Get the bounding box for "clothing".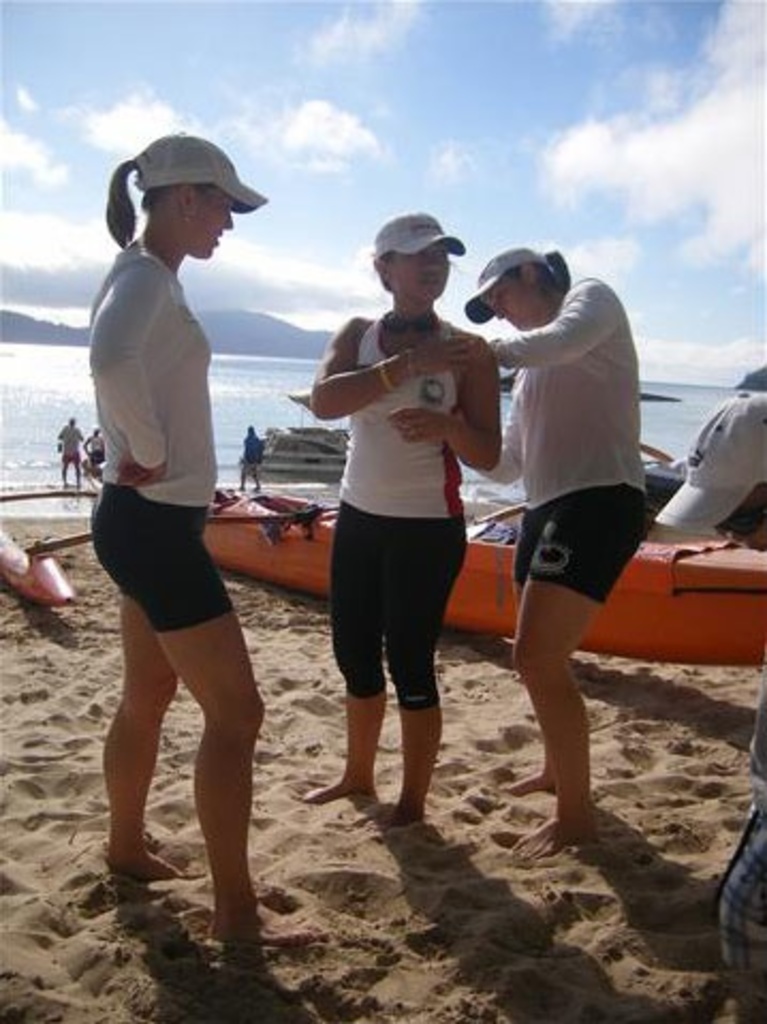
select_region(58, 425, 81, 466).
